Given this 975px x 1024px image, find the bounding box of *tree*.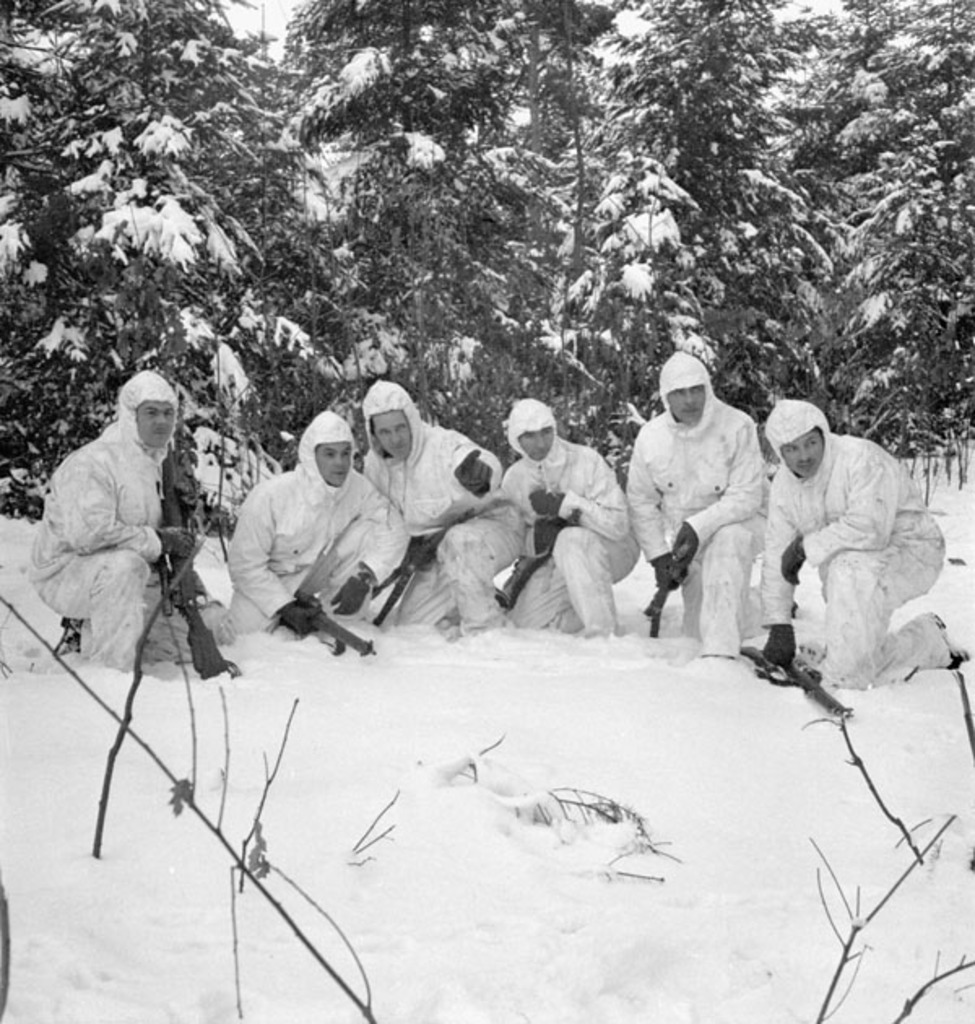
box(294, 0, 973, 489).
